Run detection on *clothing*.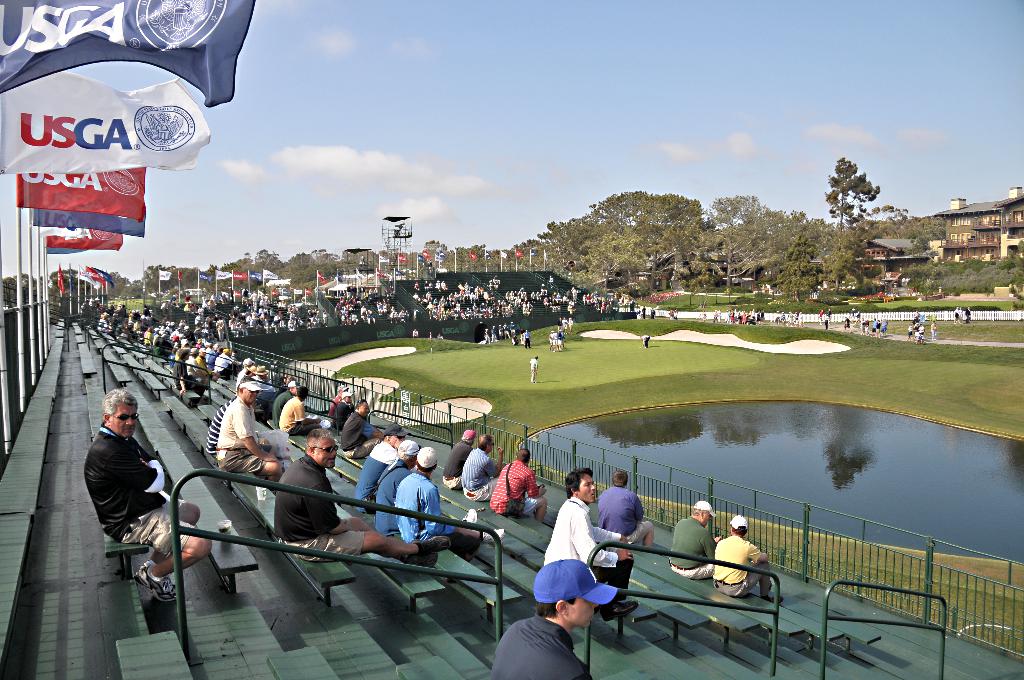
Result: rect(342, 409, 371, 460).
